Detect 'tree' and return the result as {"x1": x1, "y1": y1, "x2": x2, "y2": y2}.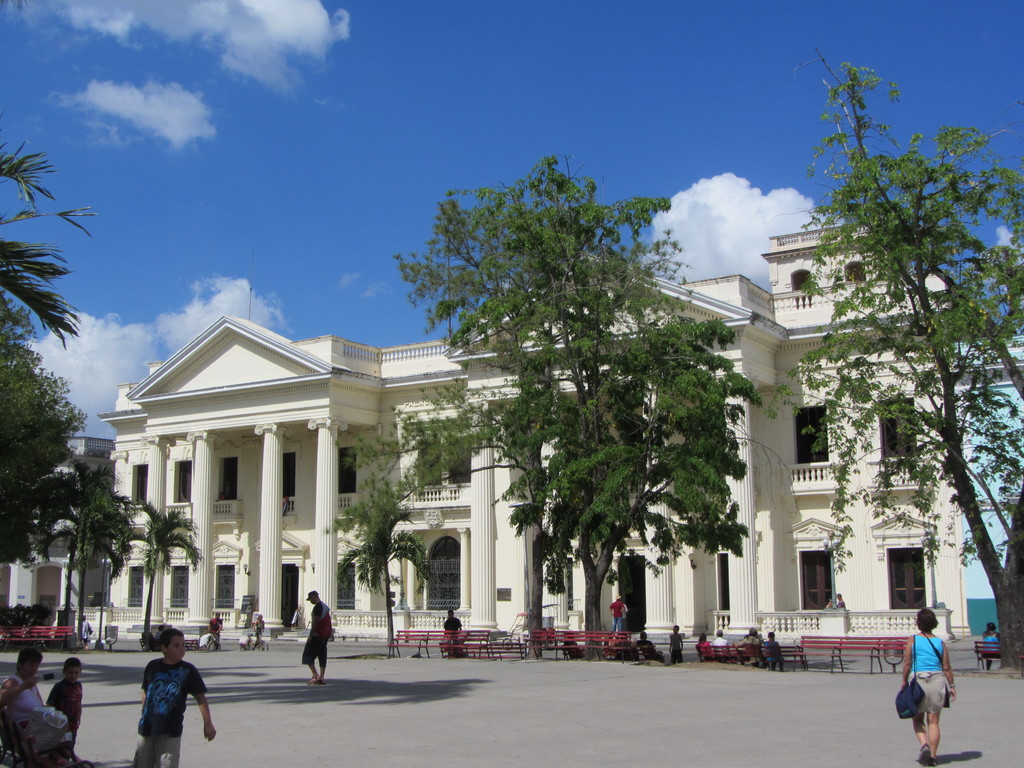
{"x1": 0, "y1": 145, "x2": 95, "y2": 351}.
